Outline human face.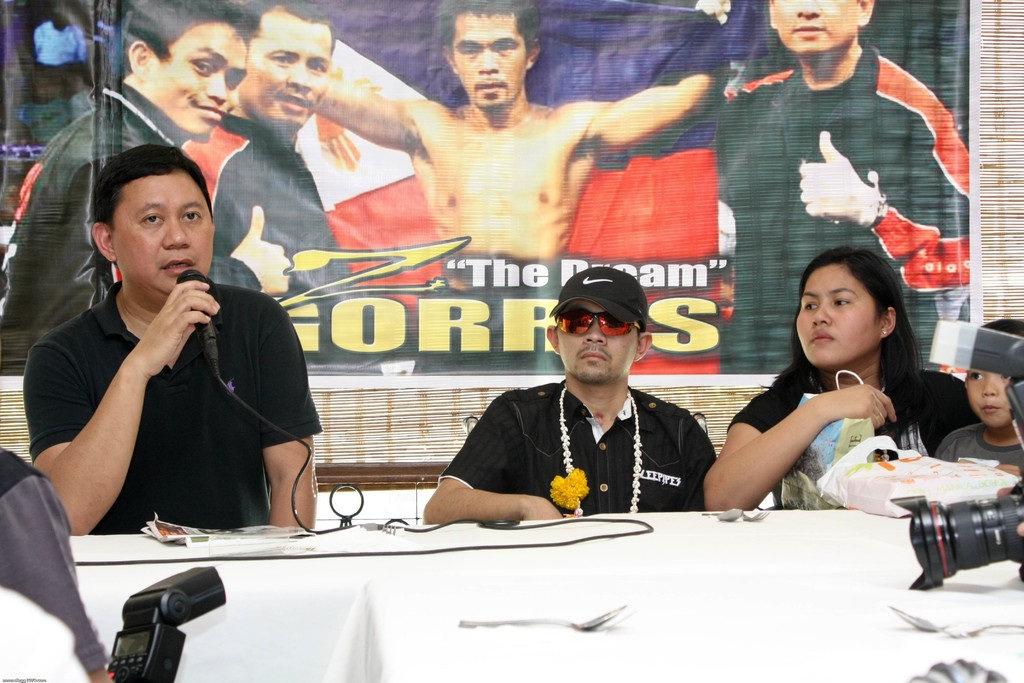
Outline: bbox(152, 23, 246, 143).
